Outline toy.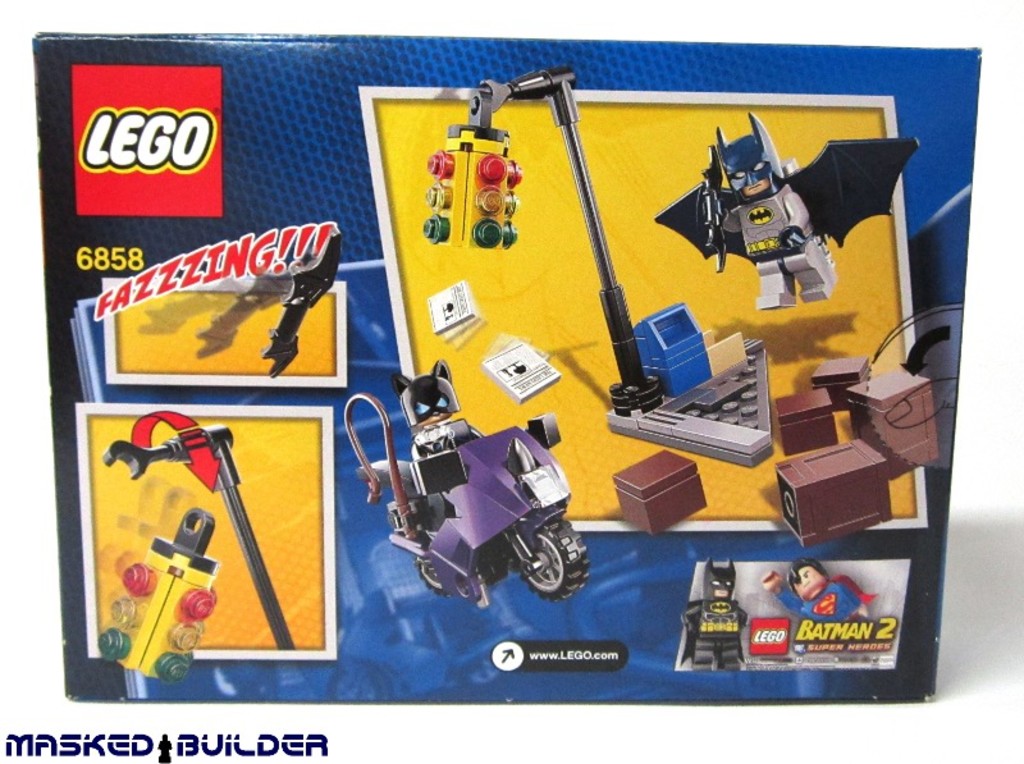
Outline: {"left": 653, "top": 114, "right": 920, "bottom": 307}.
